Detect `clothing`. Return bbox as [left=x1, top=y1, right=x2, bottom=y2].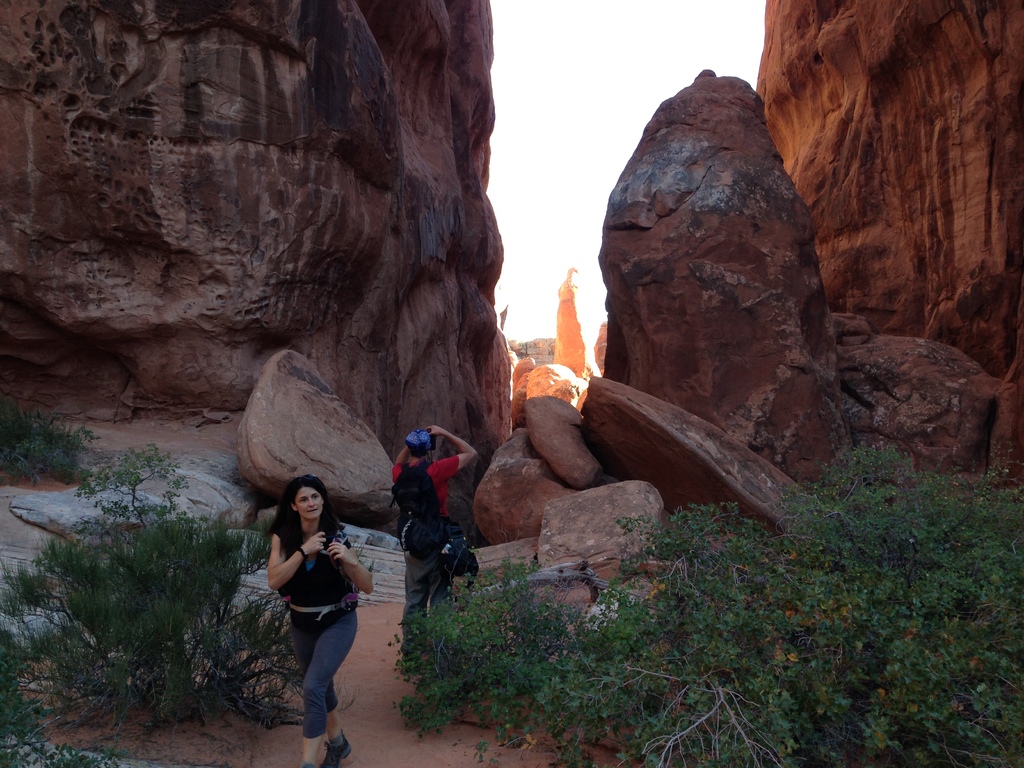
[left=391, top=457, right=460, bottom=644].
